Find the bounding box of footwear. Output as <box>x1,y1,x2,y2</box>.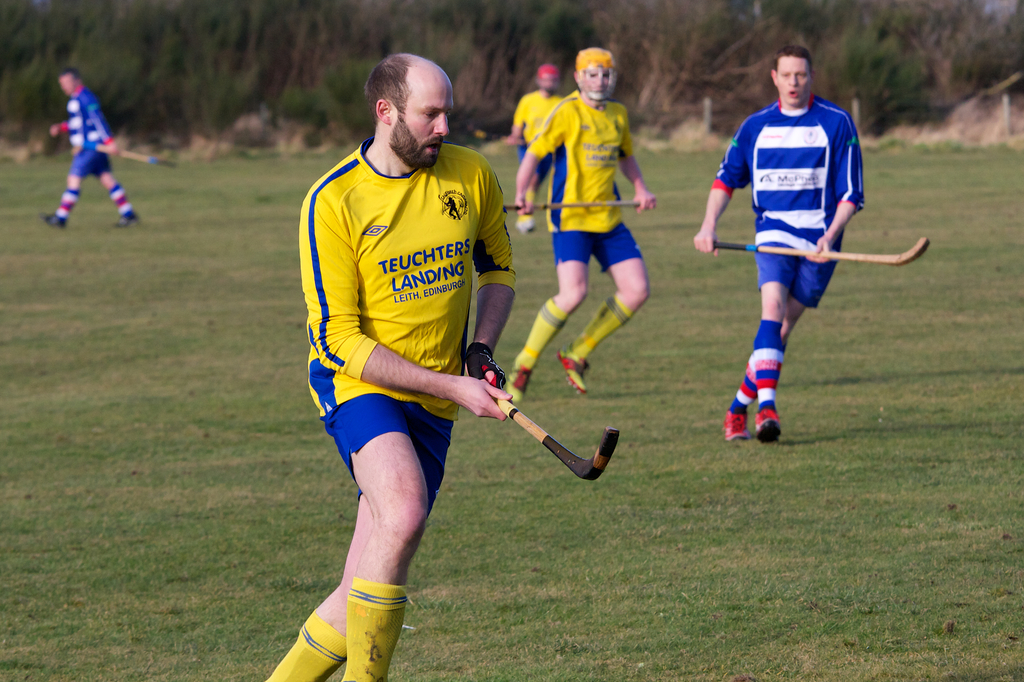
<box>38,212,69,231</box>.
